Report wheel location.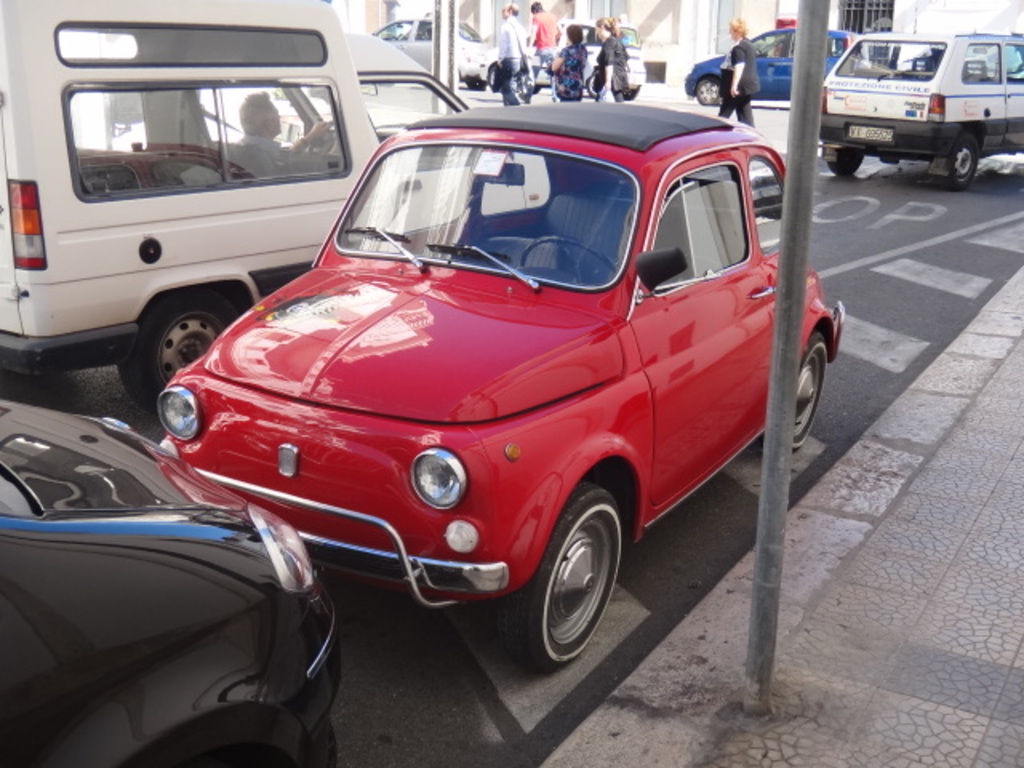
Report: bbox=[696, 78, 722, 104].
